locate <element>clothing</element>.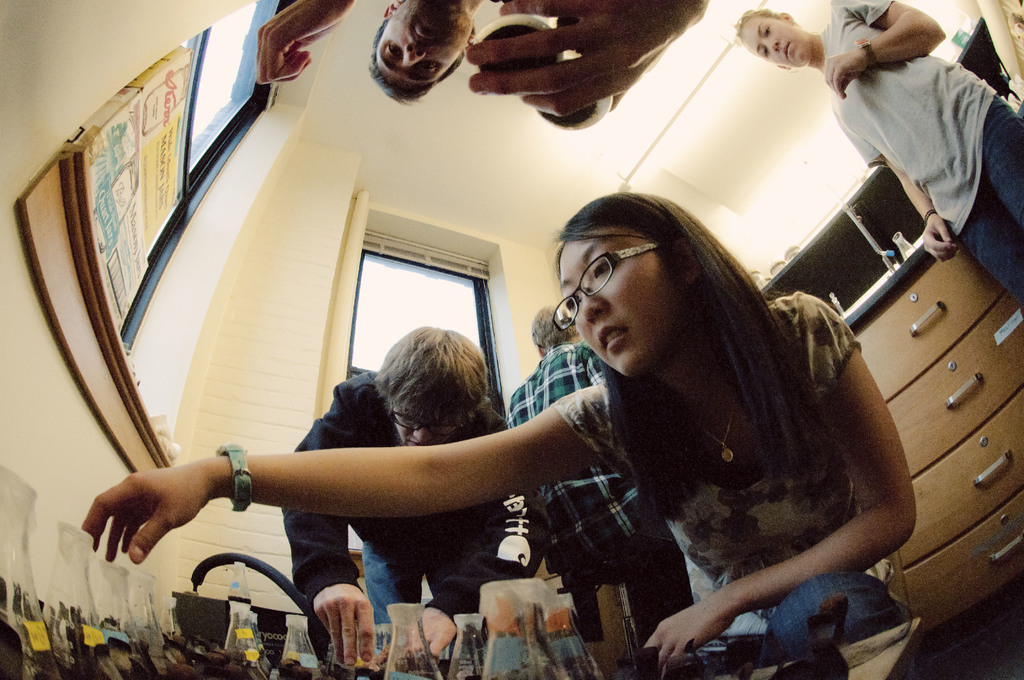
Bounding box: <box>272,366,500,660</box>.
